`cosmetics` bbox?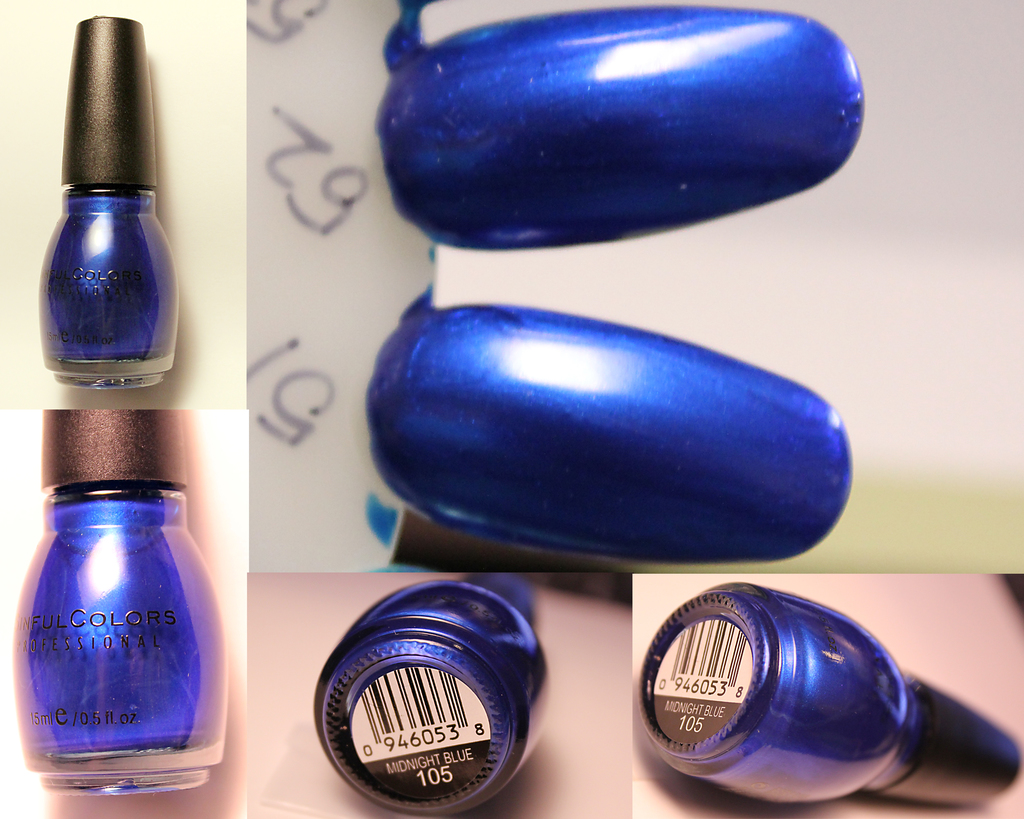
pyautogui.locateOnScreen(6, 412, 228, 790)
